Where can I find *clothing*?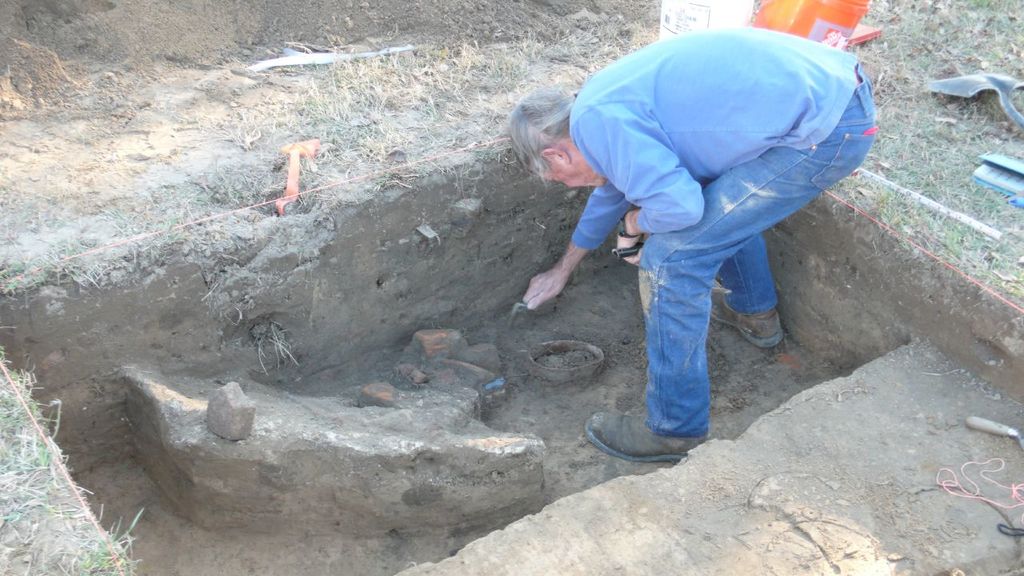
You can find it at left=565, top=26, right=878, bottom=441.
